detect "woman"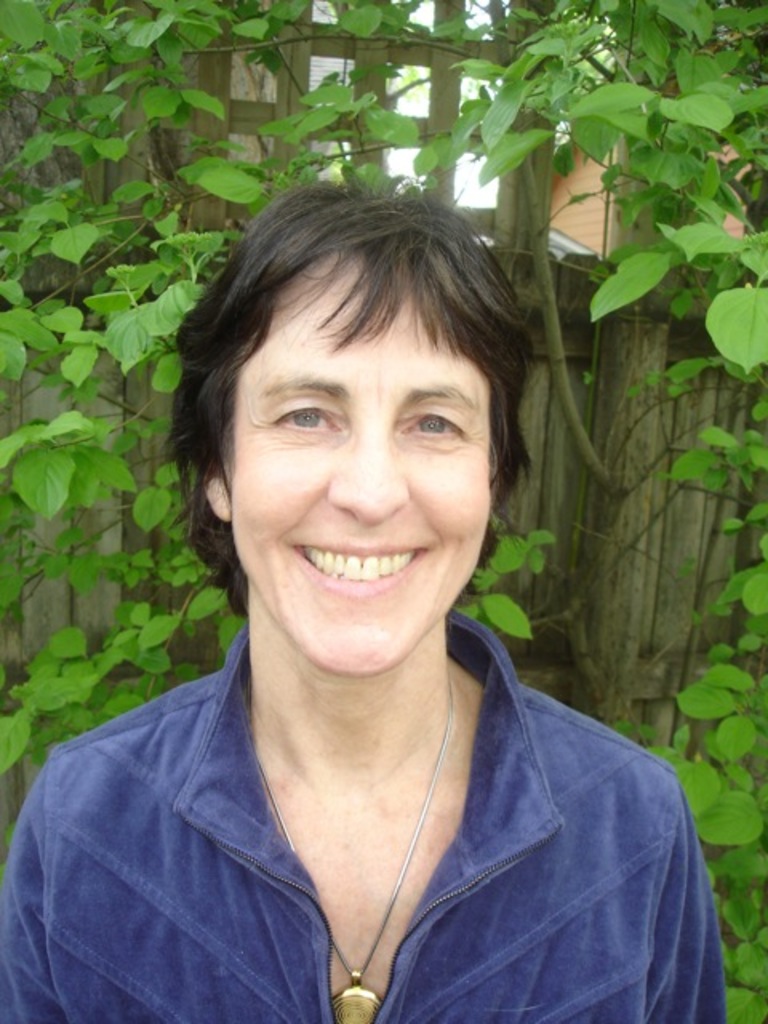
[3, 190, 728, 1022]
